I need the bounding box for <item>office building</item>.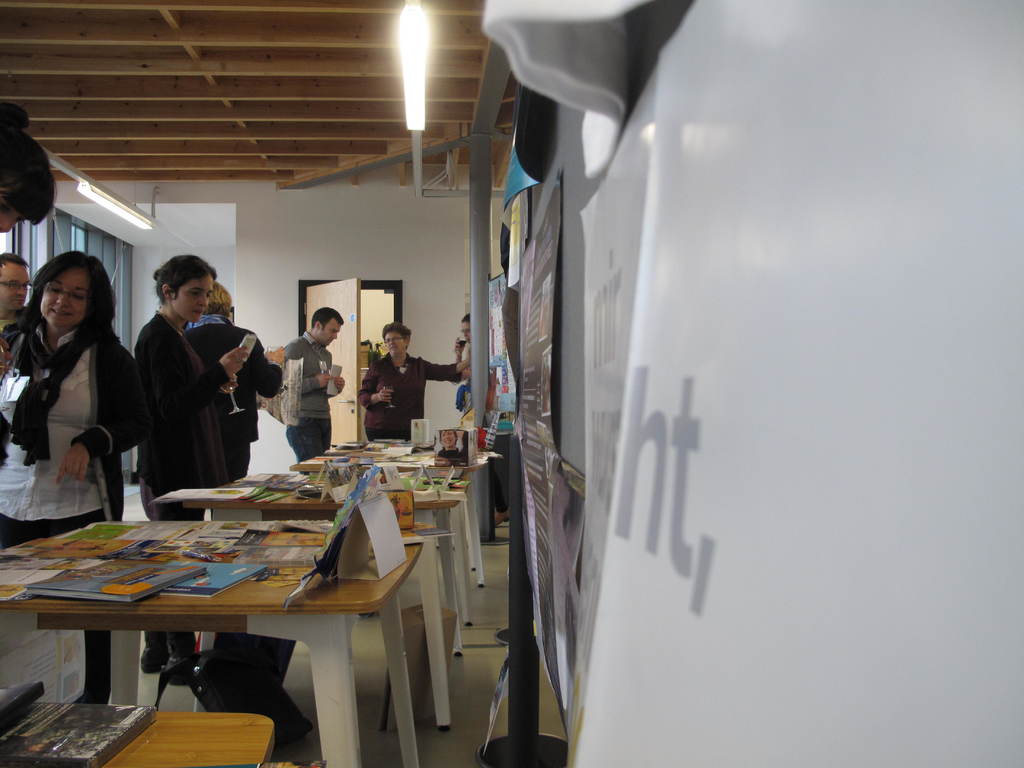
Here it is: region(3, 4, 982, 736).
